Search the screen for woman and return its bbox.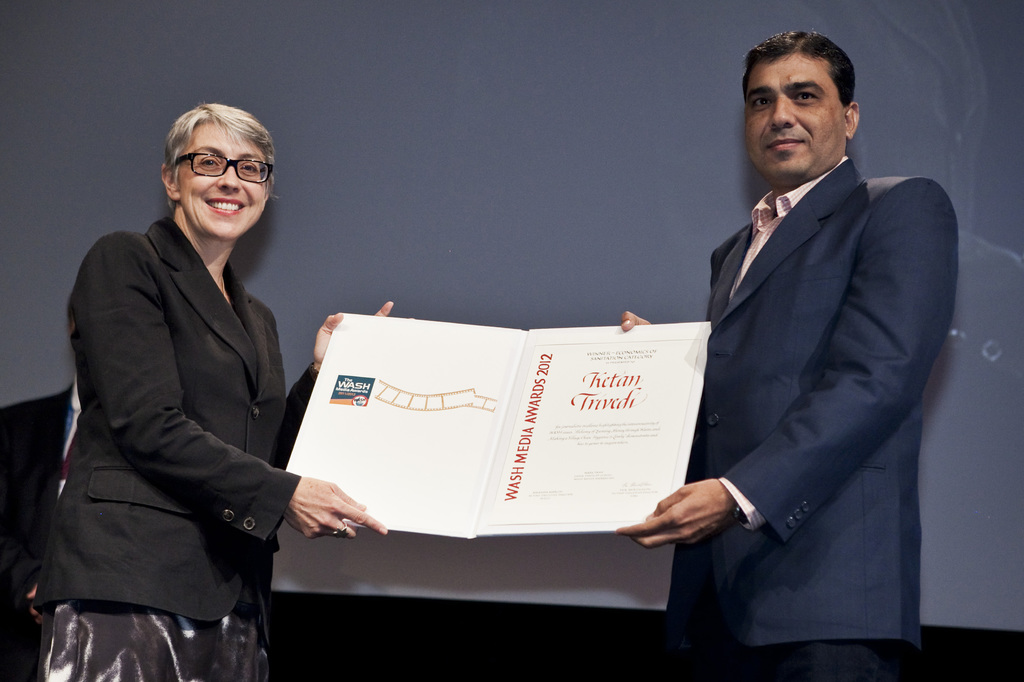
Found: box=[62, 101, 323, 681].
